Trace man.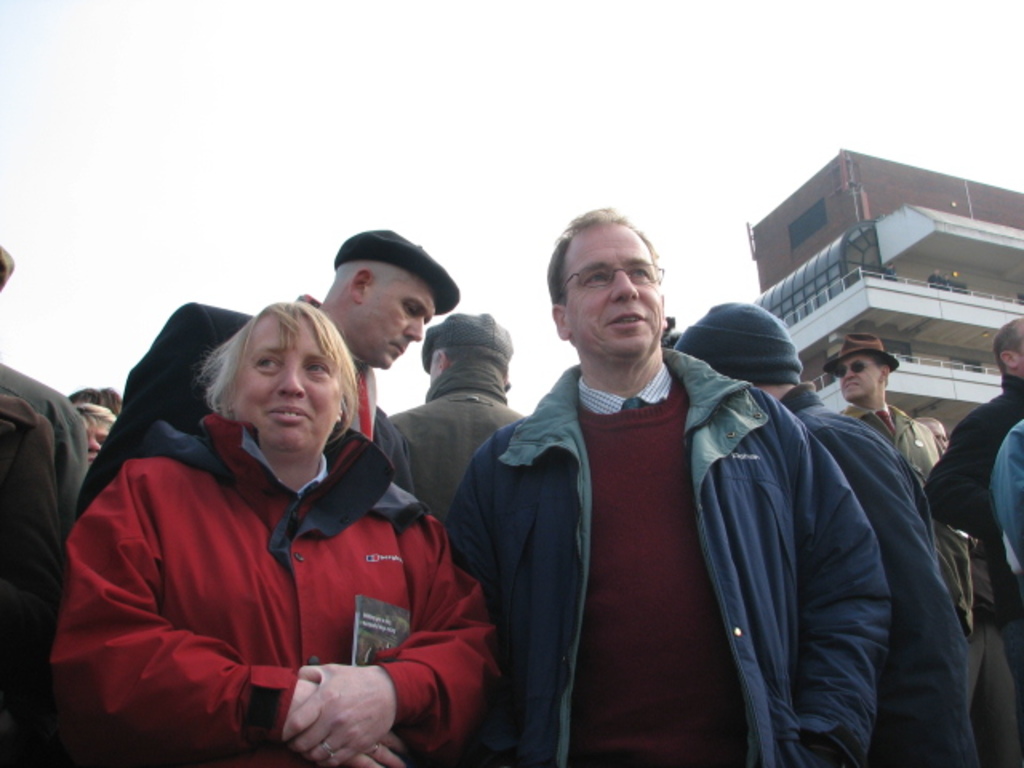
Traced to select_region(0, 395, 66, 766).
